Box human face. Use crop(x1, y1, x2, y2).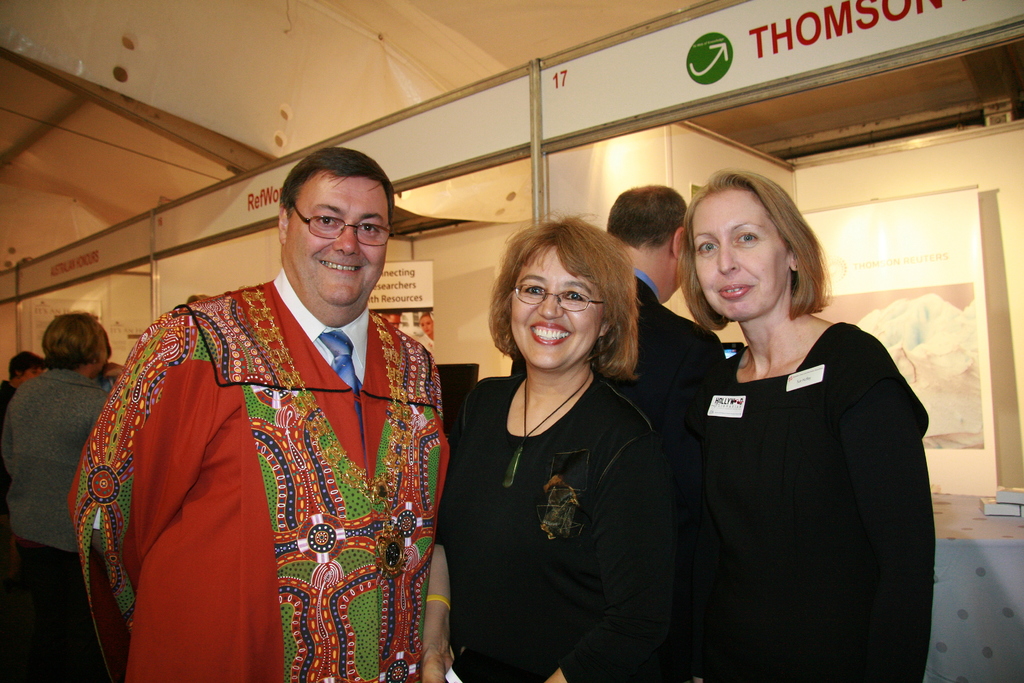
crop(288, 179, 387, 304).
